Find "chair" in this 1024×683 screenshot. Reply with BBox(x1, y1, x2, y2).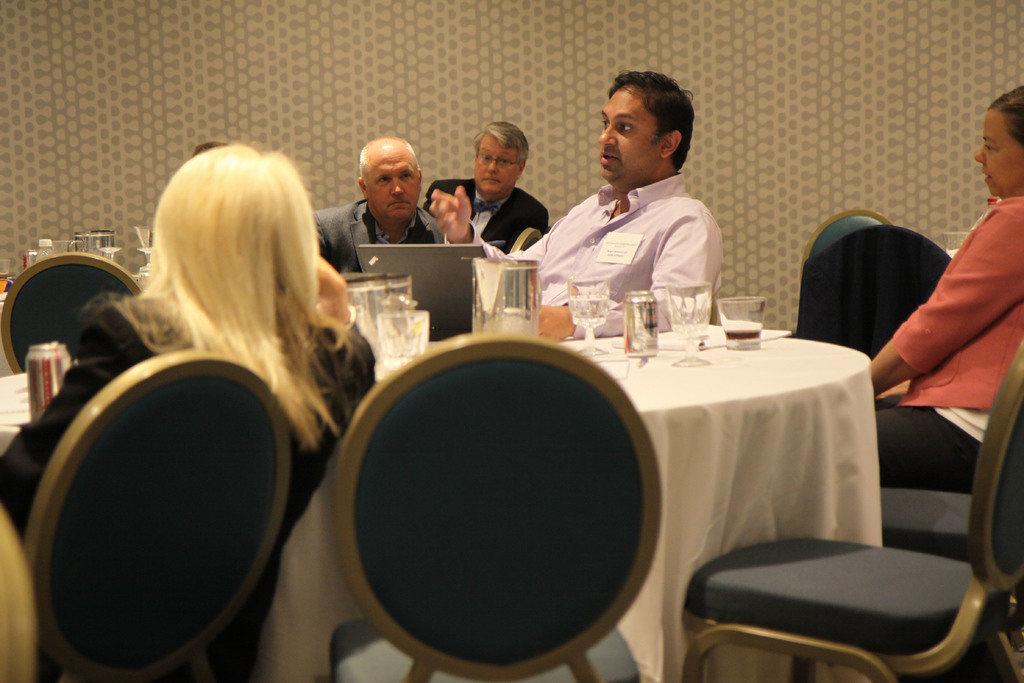
BBox(682, 393, 1023, 682).
